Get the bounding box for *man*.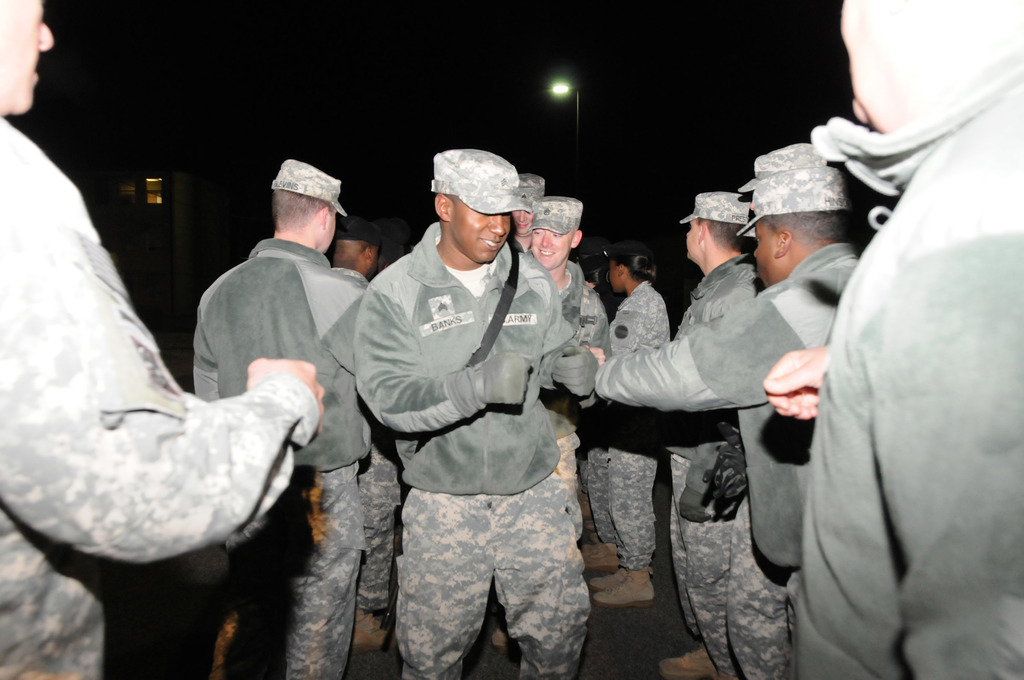
{"x1": 733, "y1": 139, "x2": 831, "y2": 211}.
